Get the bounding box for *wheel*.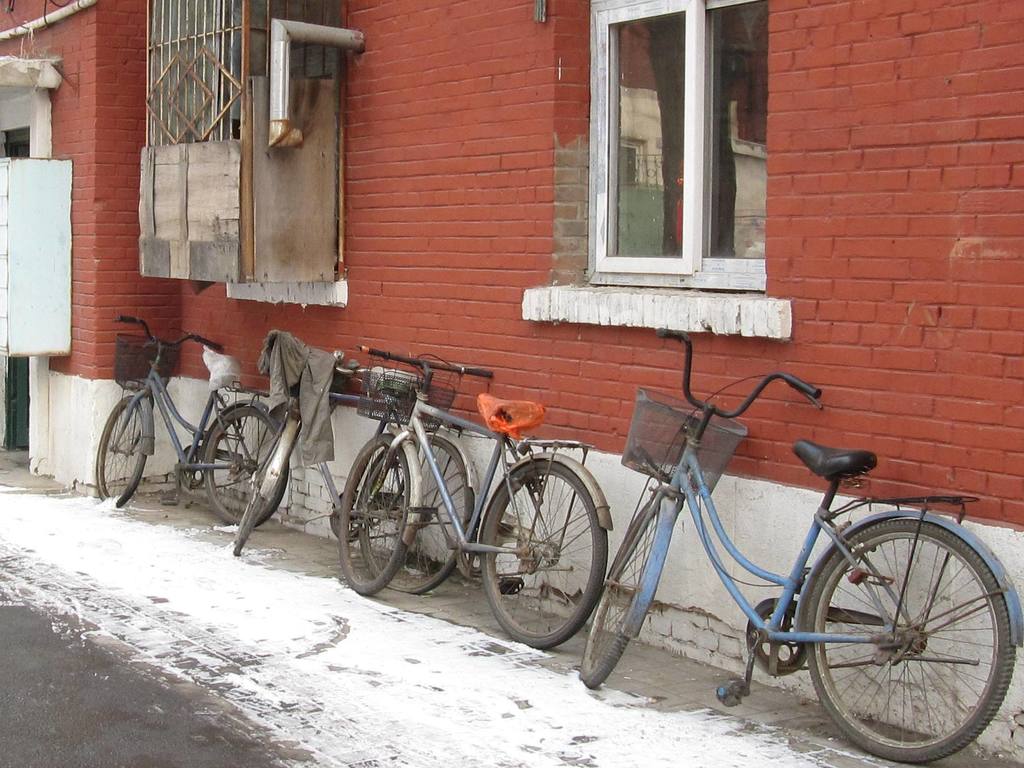
(476,453,604,647).
